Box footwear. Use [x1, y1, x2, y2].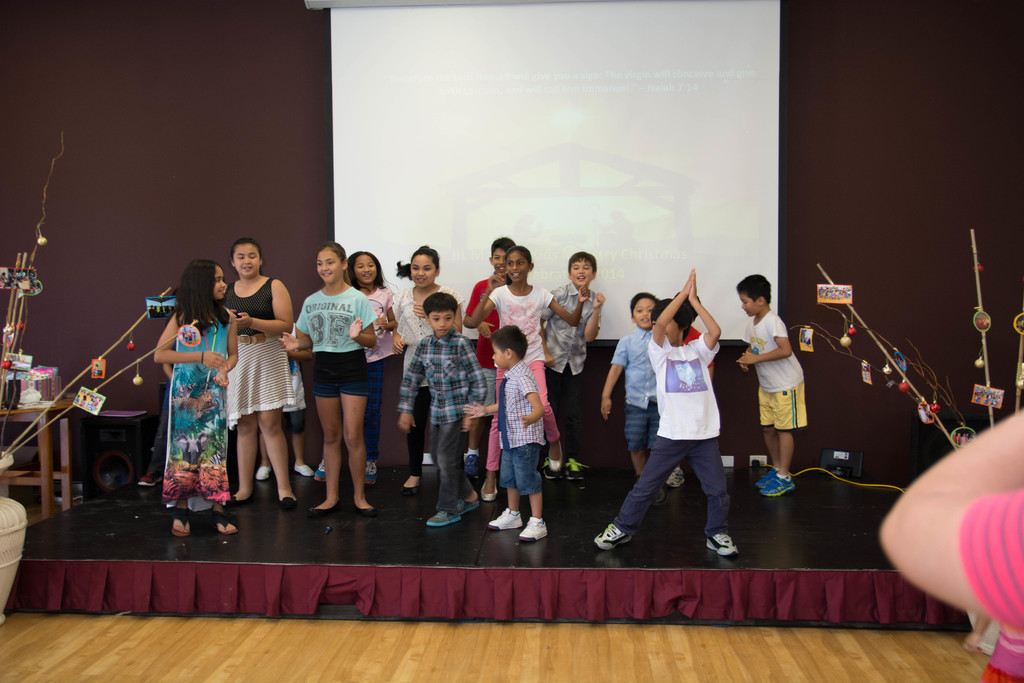
[207, 514, 239, 536].
